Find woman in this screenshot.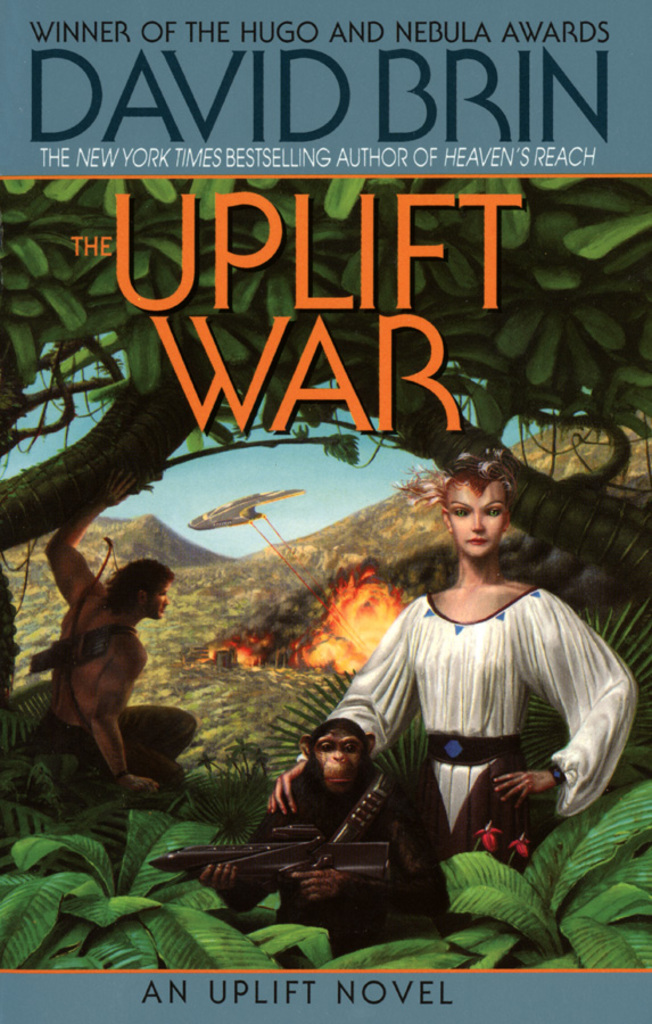
The bounding box for woman is BBox(258, 448, 634, 917).
